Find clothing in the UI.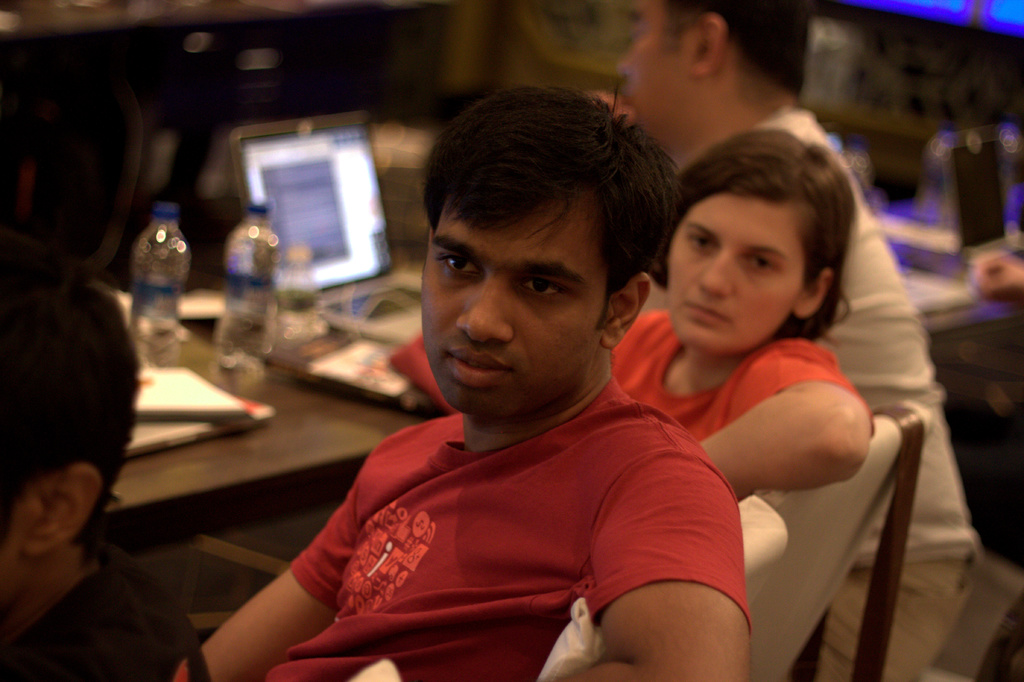
UI element at {"x1": 754, "y1": 113, "x2": 978, "y2": 681}.
